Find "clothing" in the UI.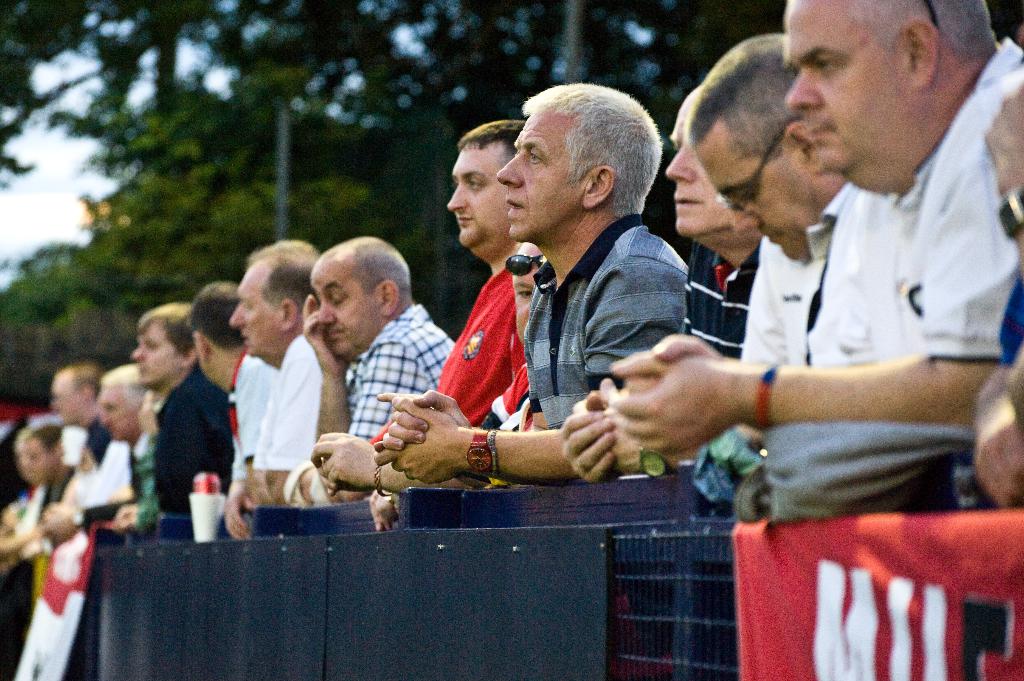
UI element at (x1=739, y1=177, x2=888, y2=433).
